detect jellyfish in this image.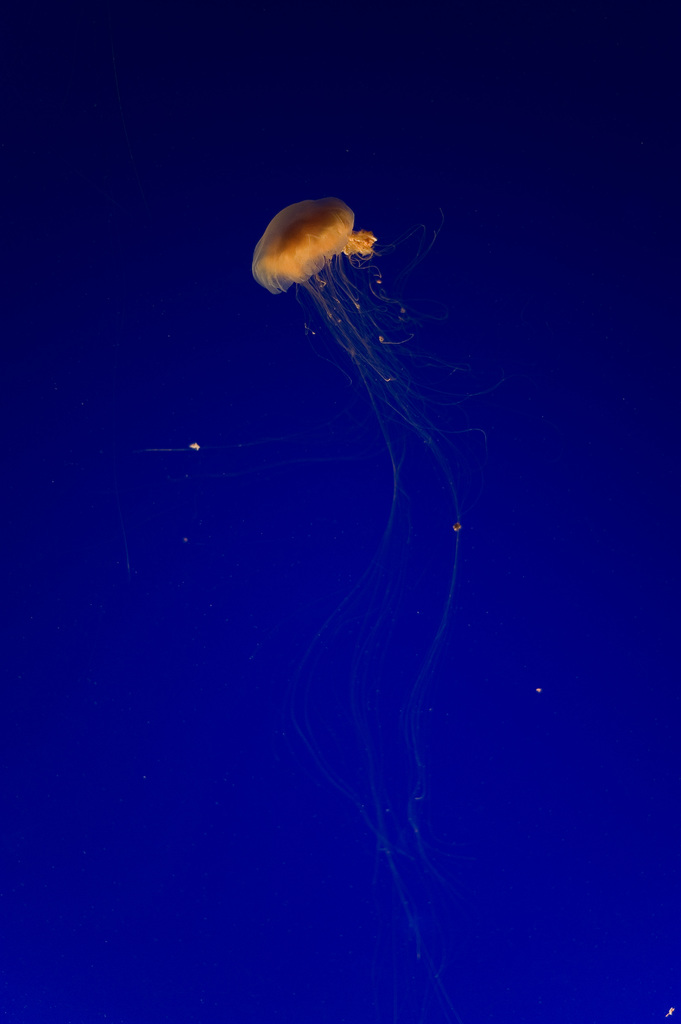
Detection: 241, 193, 439, 551.
